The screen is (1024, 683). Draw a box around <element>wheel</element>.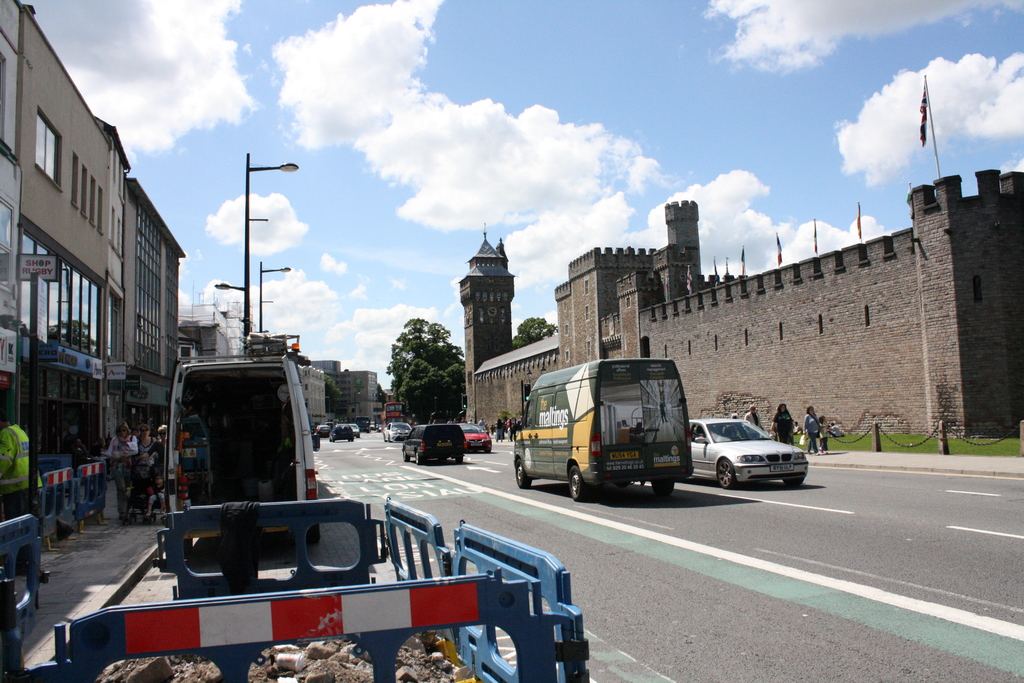
[left=716, top=461, right=739, bottom=489].
